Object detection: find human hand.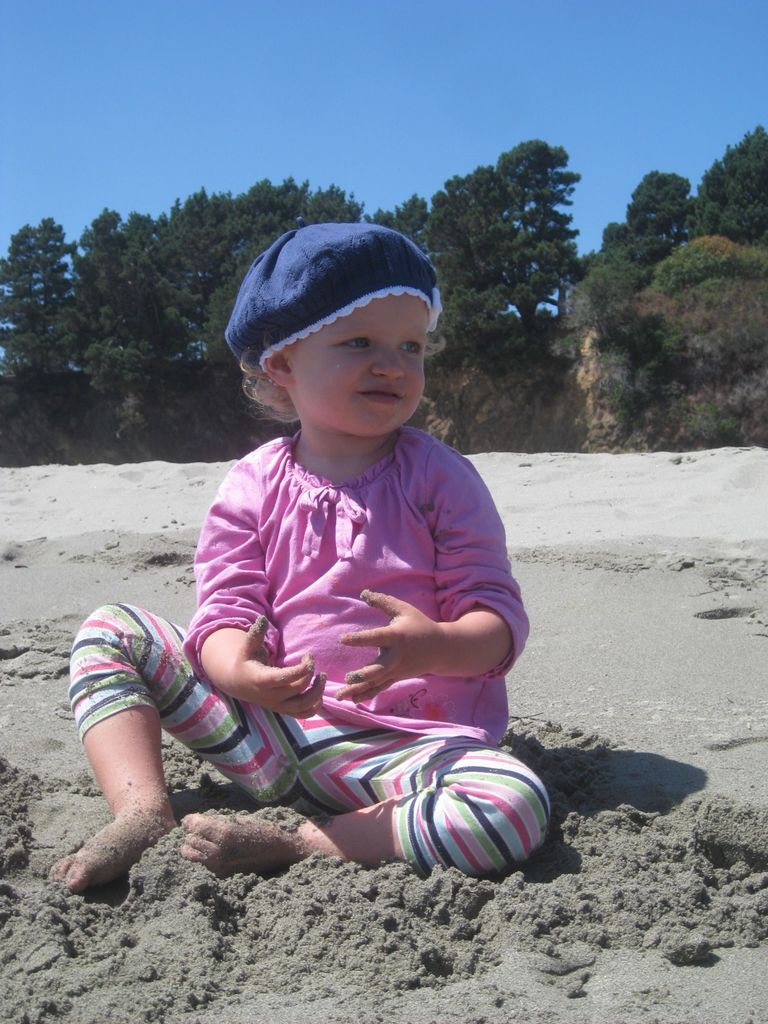
334, 586, 441, 702.
